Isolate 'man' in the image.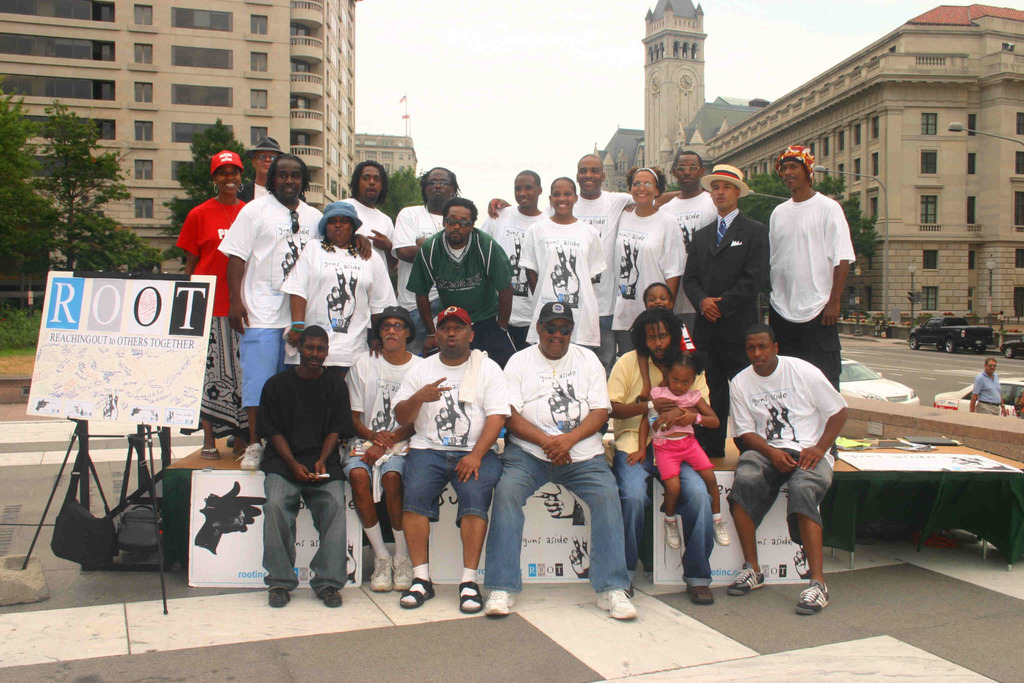
Isolated region: {"x1": 389, "y1": 304, "x2": 505, "y2": 613}.
